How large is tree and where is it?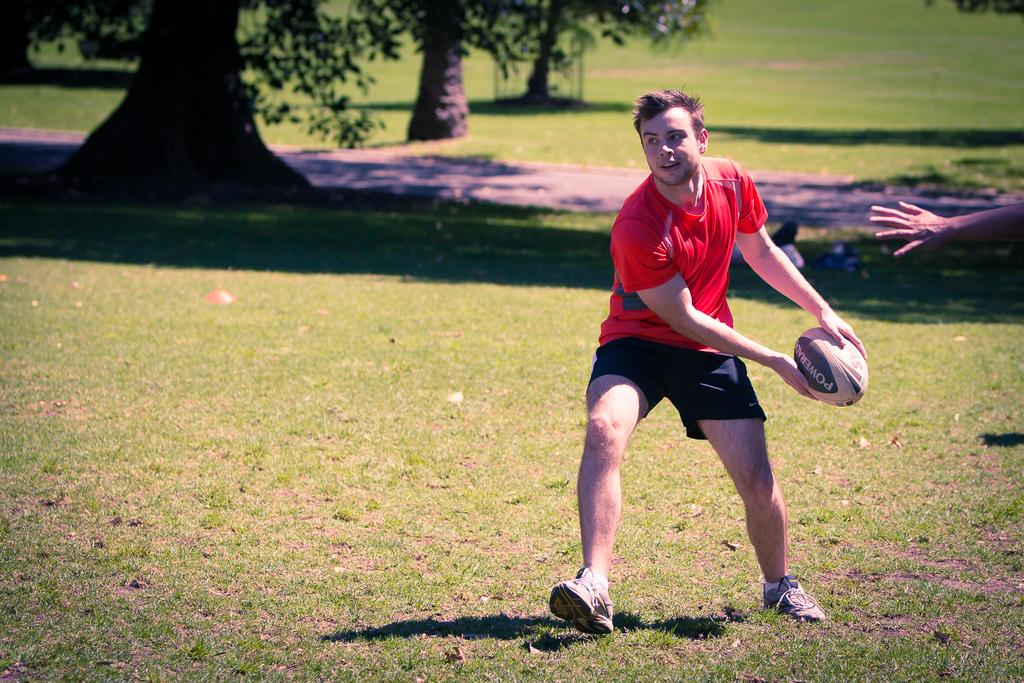
Bounding box: <bbox>69, 0, 307, 210</bbox>.
